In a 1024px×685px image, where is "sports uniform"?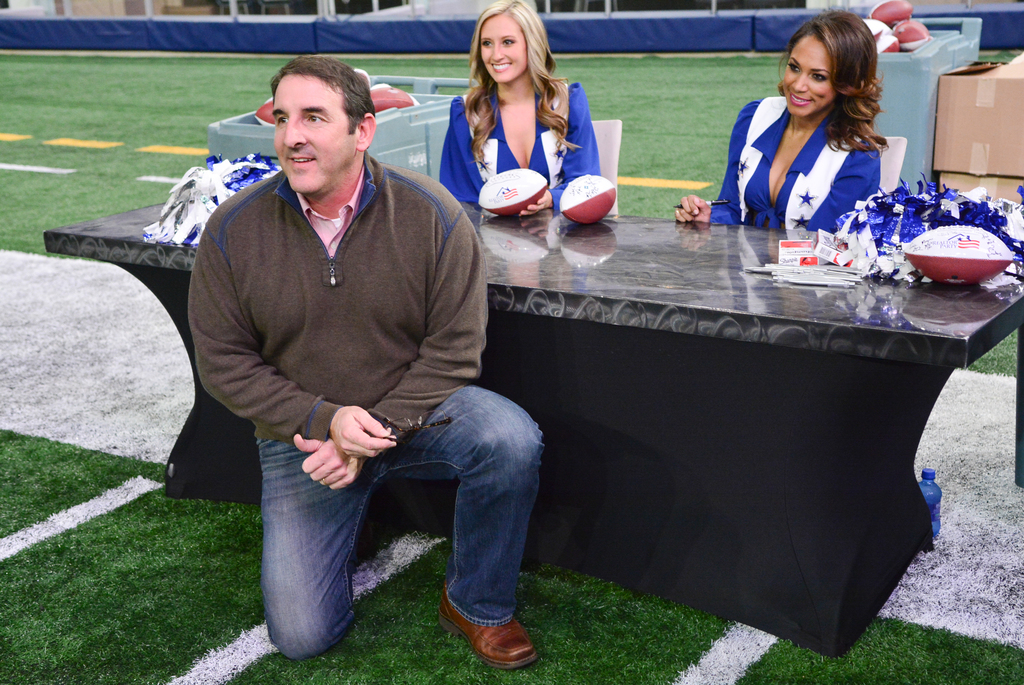
[708, 95, 884, 235].
